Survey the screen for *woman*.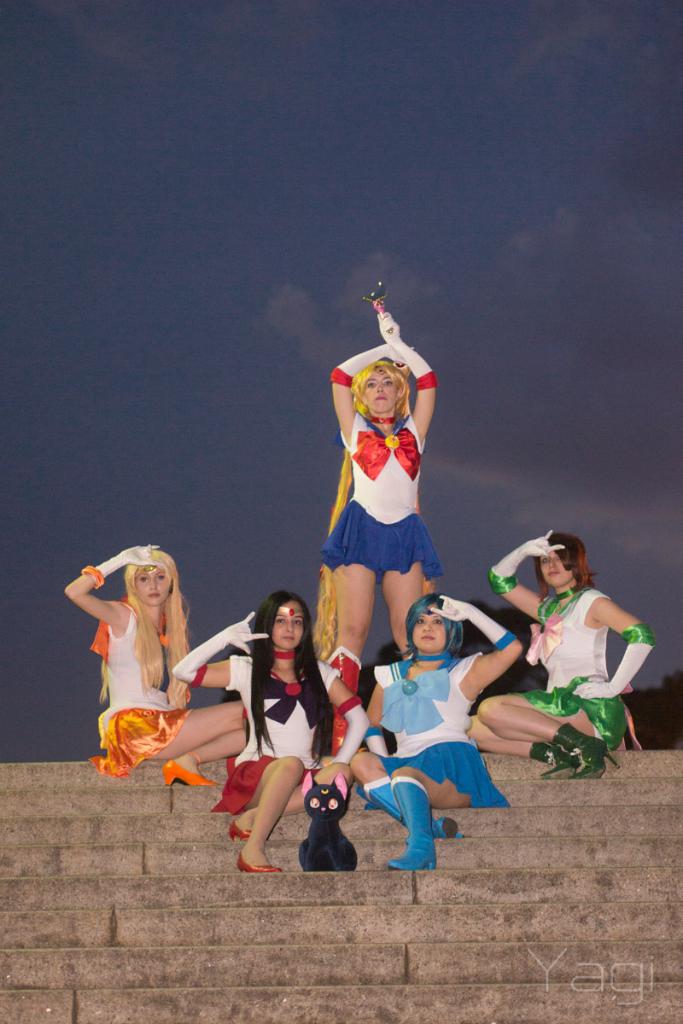
Survey found: 485:525:652:782.
